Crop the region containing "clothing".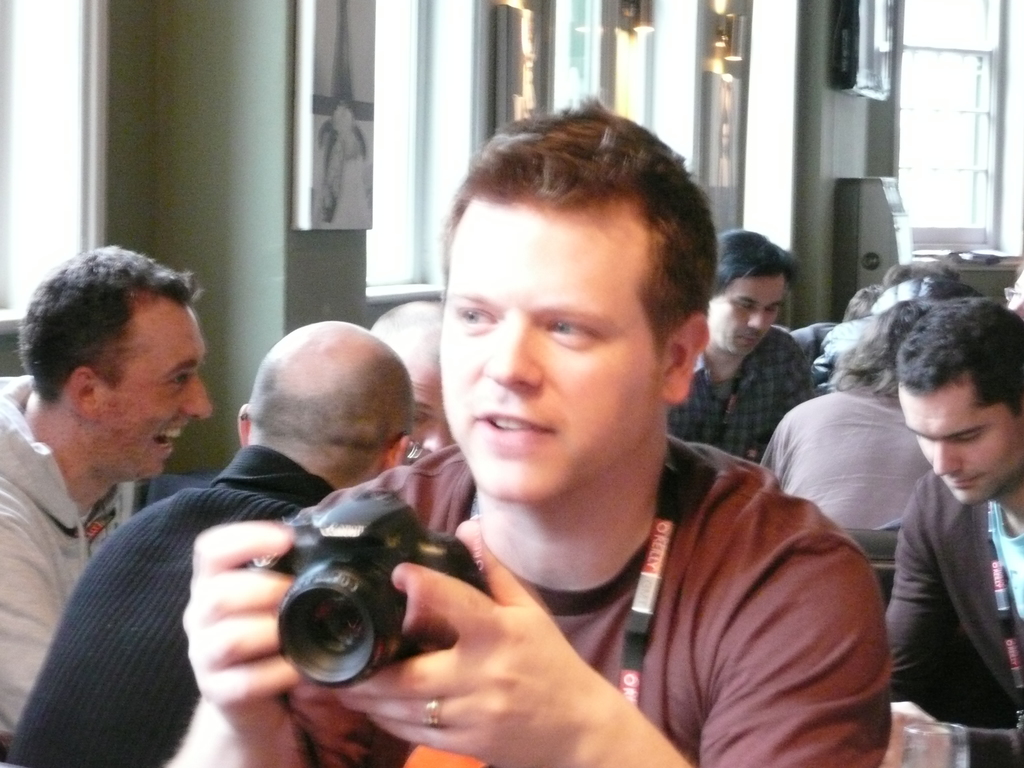
Crop region: l=665, t=324, r=828, b=465.
